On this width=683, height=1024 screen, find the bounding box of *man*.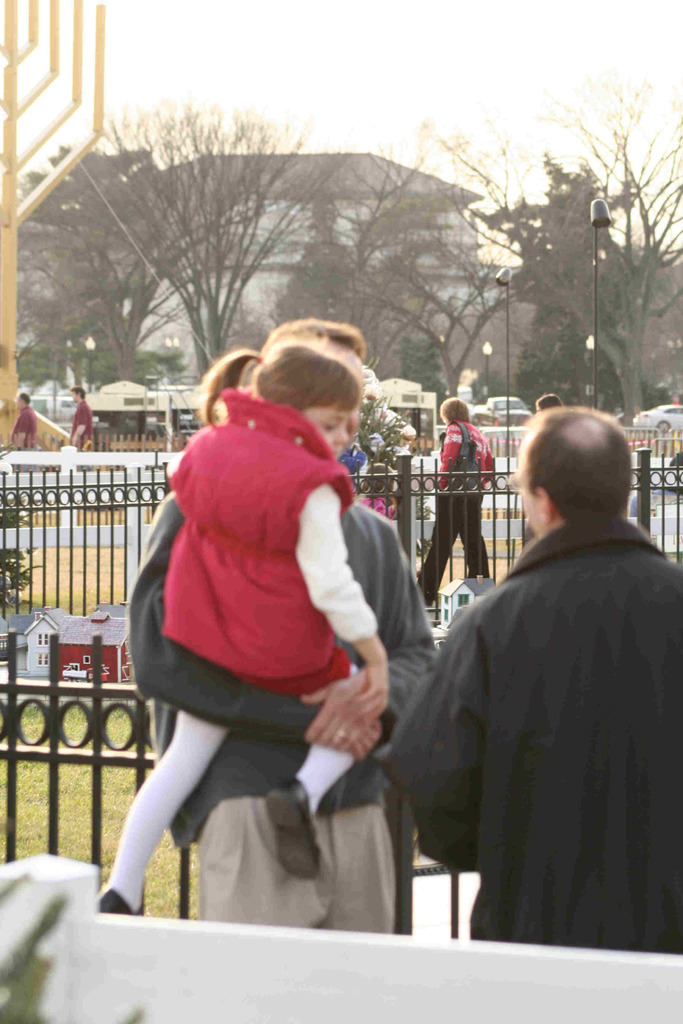
Bounding box: 409 380 675 973.
